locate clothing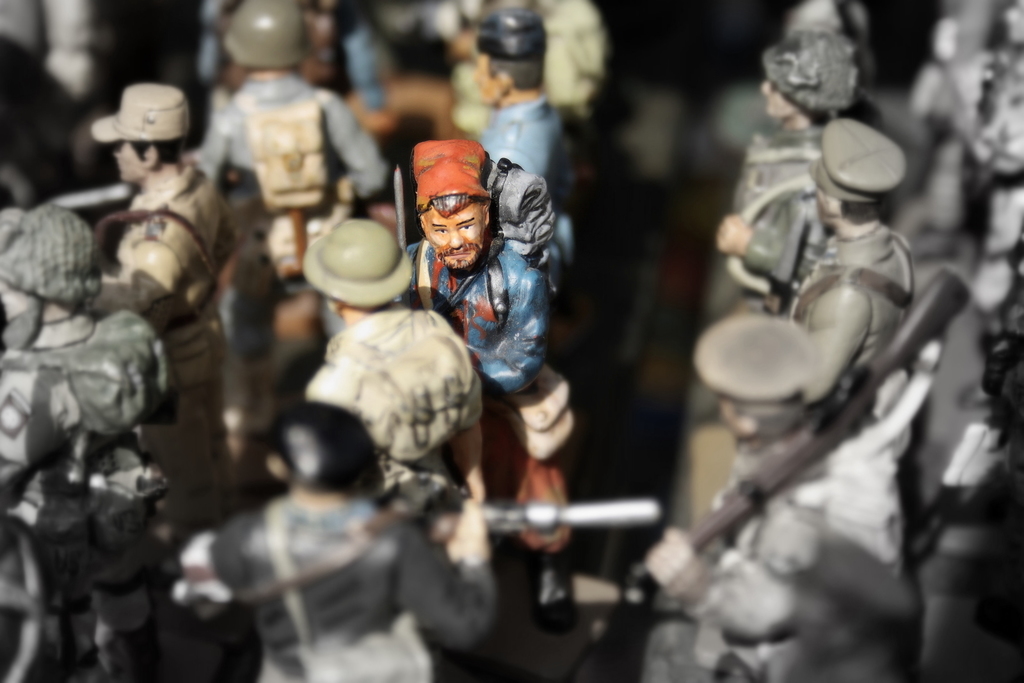
select_region(477, 87, 563, 204)
